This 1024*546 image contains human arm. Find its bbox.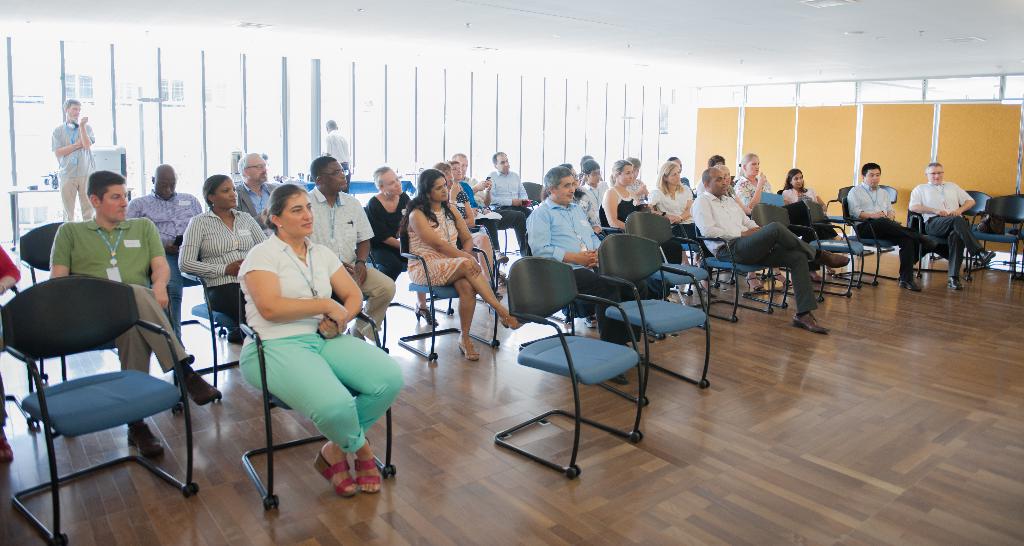
locate(464, 192, 477, 229).
